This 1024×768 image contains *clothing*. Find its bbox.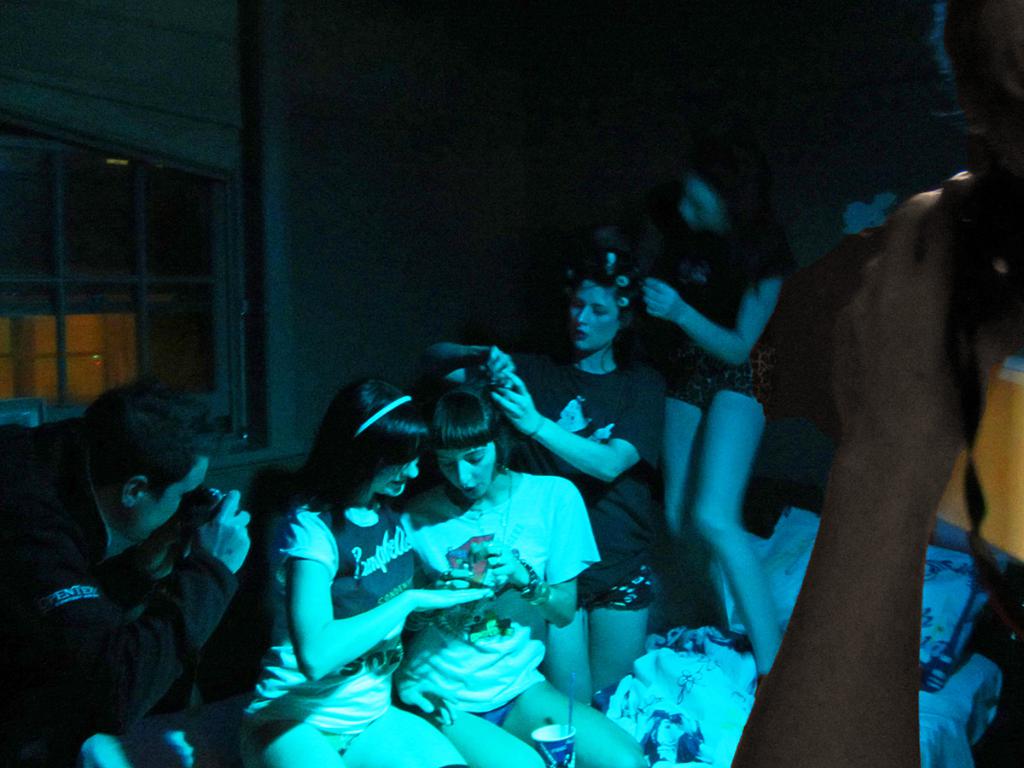
BBox(665, 245, 778, 416).
